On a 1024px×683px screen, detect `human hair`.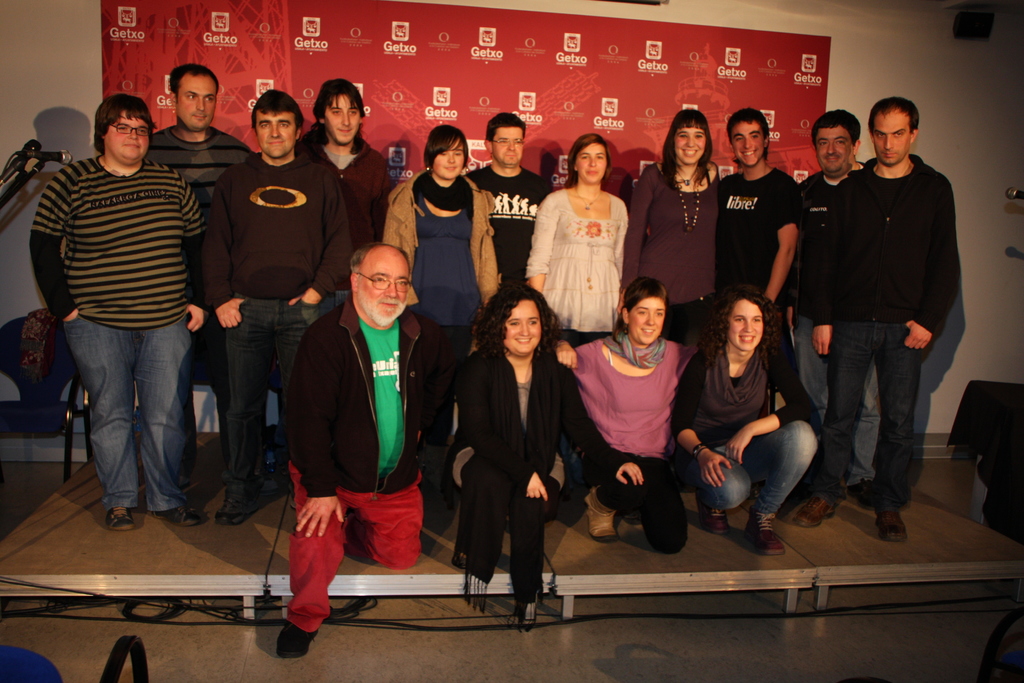
(left=349, top=251, right=364, bottom=270).
